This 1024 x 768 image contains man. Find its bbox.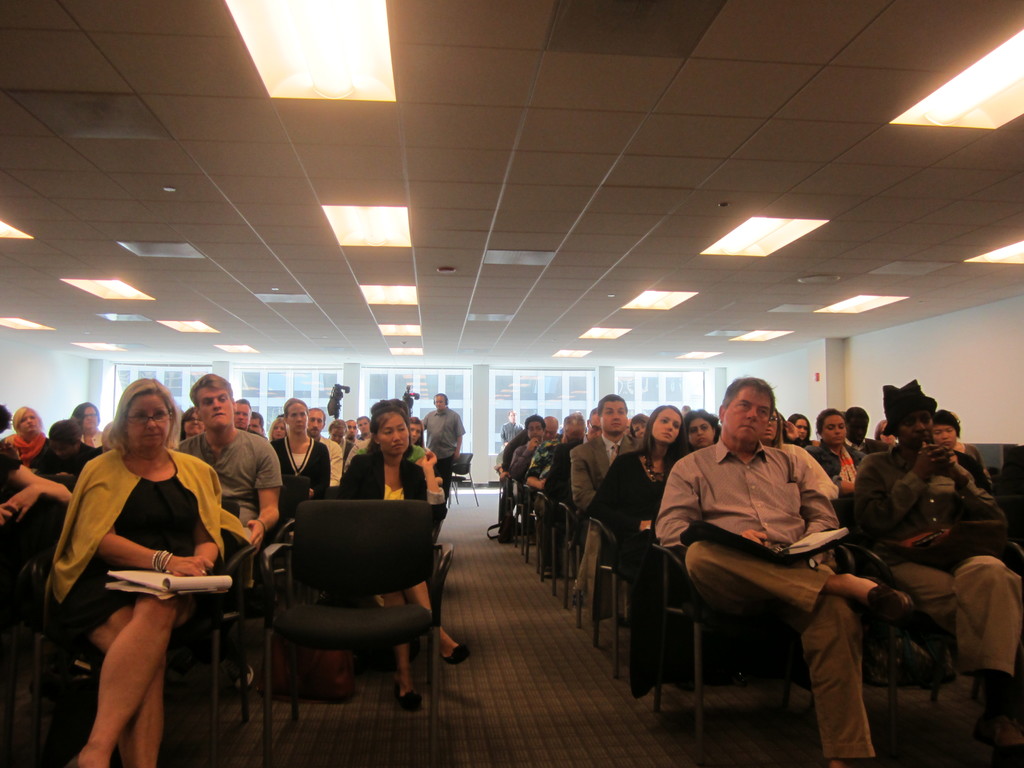
<region>324, 416, 351, 451</region>.
